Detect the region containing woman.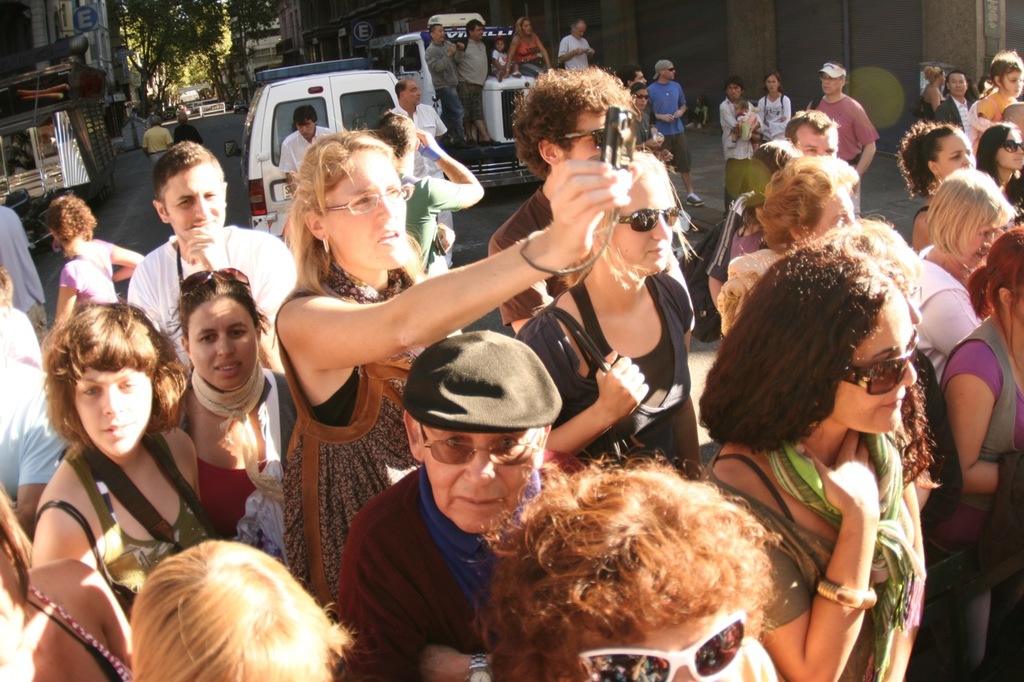
bbox=[502, 19, 549, 85].
